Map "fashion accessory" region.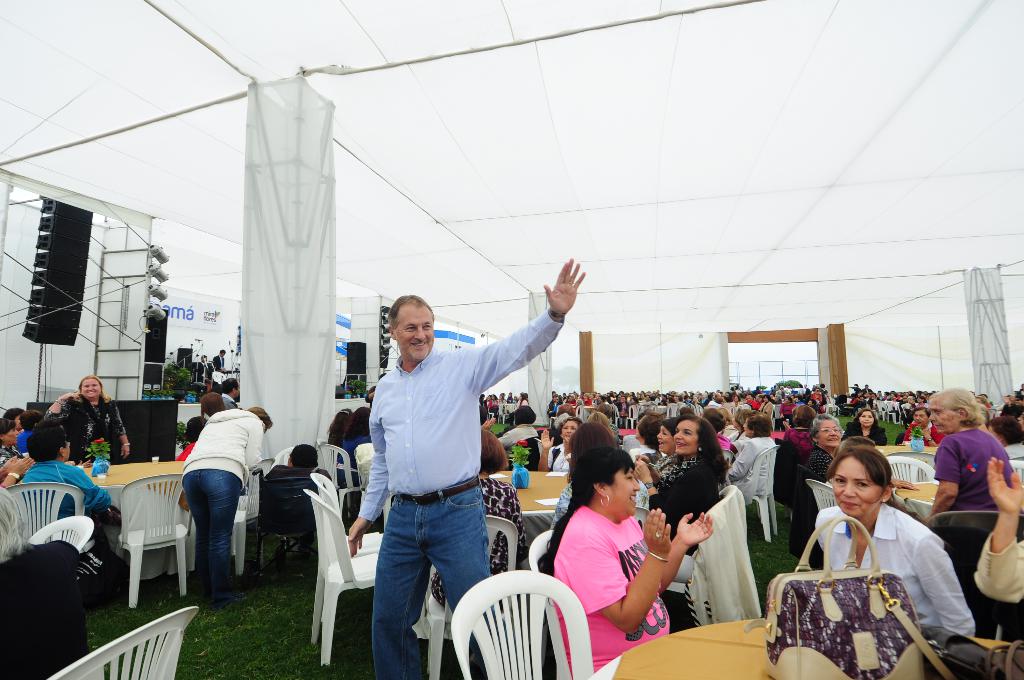
Mapped to bbox=(6, 469, 23, 479).
